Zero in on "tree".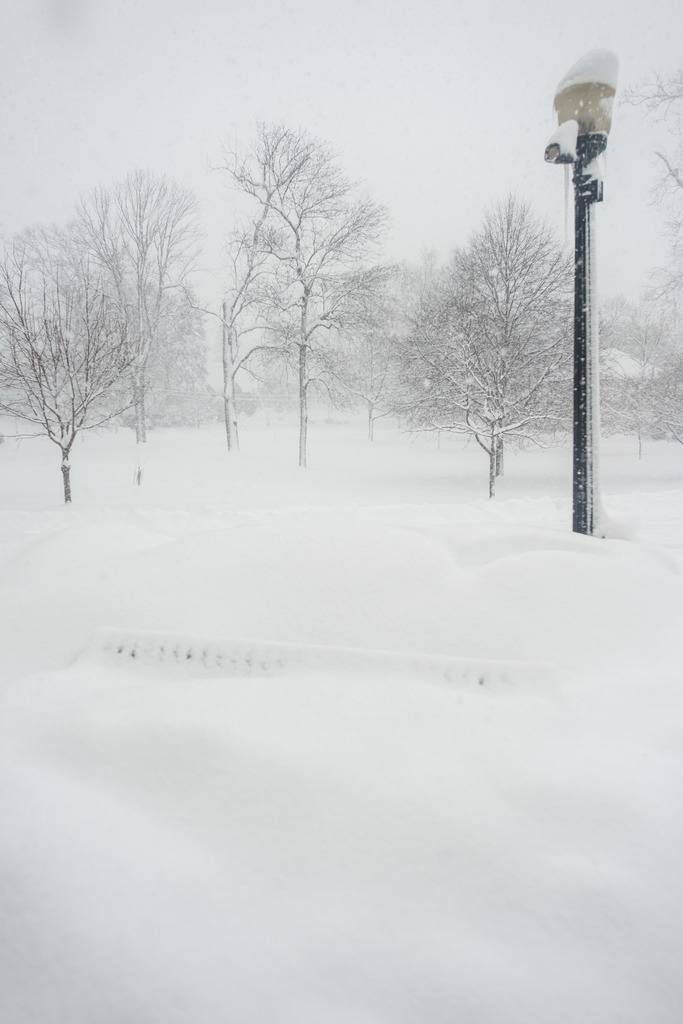
Zeroed in: (left=399, top=155, right=588, bottom=502).
